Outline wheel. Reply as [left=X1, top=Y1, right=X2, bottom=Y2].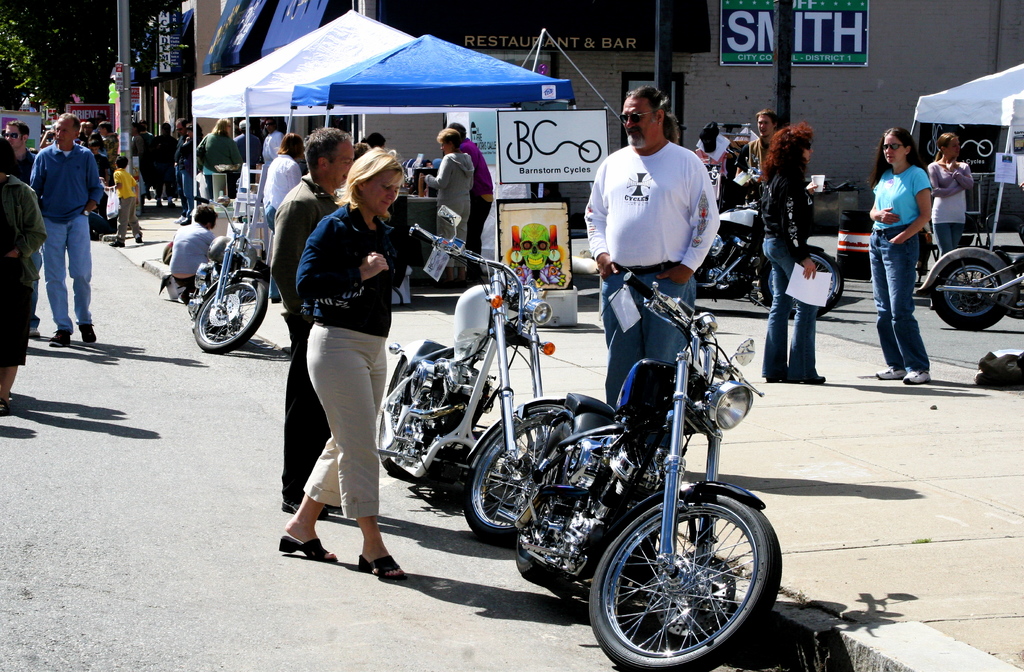
[left=461, top=391, right=572, bottom=547].
